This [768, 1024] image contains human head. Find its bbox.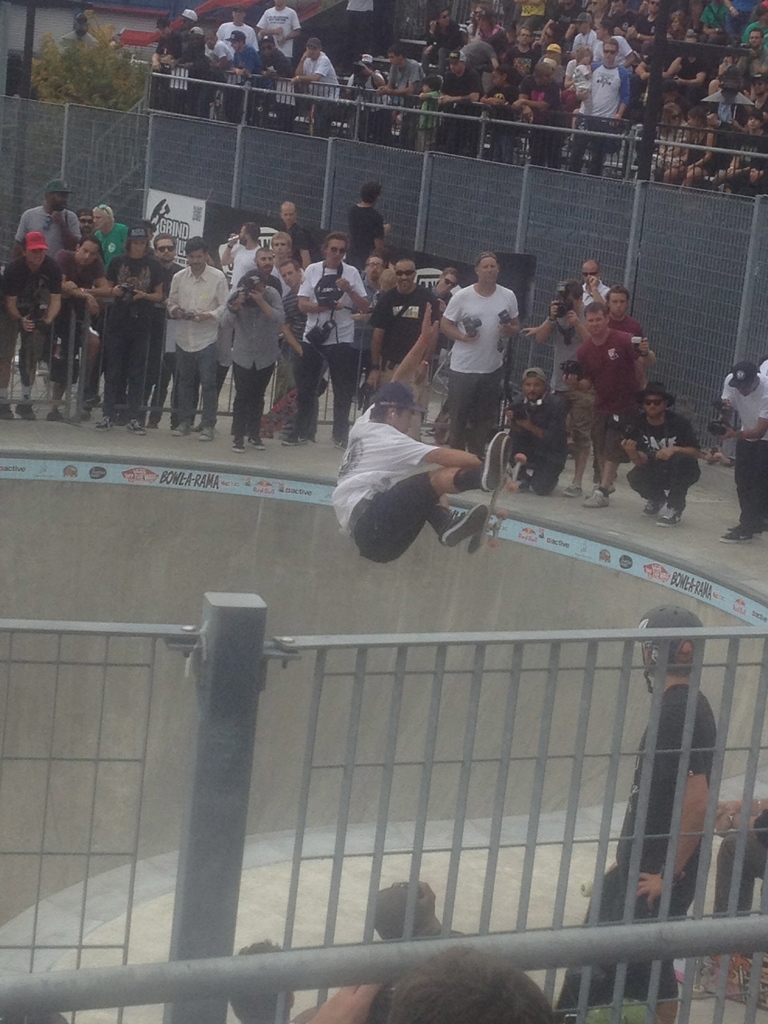
(24, 230, 51, 271).
